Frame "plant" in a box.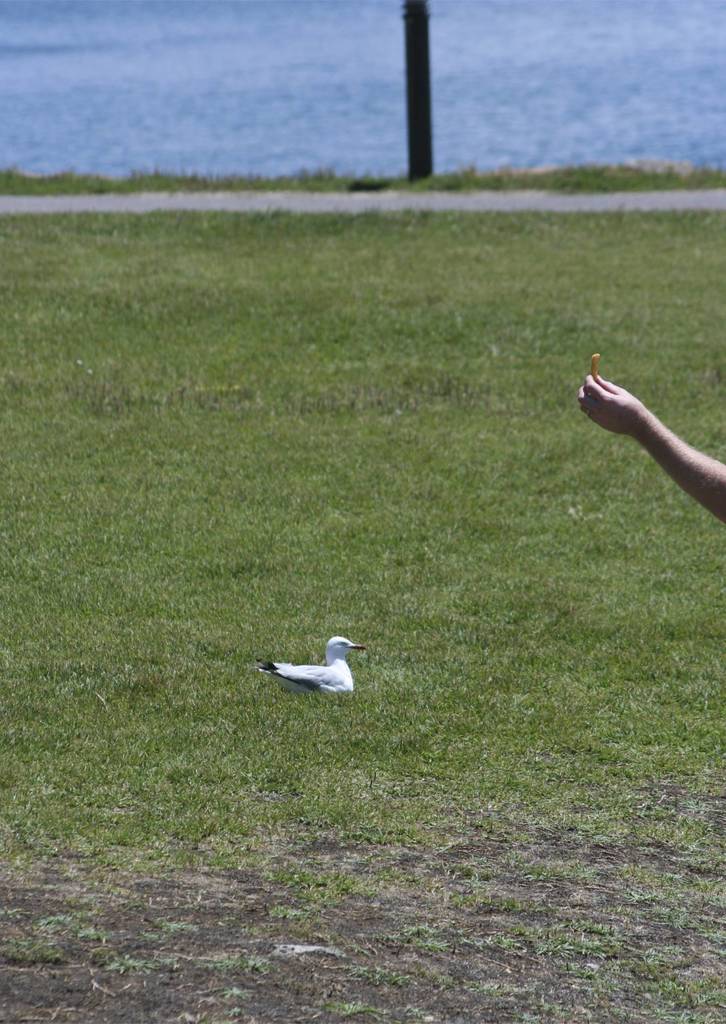
{"left": 34, "top": 910, "right": 111, "bottom": 943}.
